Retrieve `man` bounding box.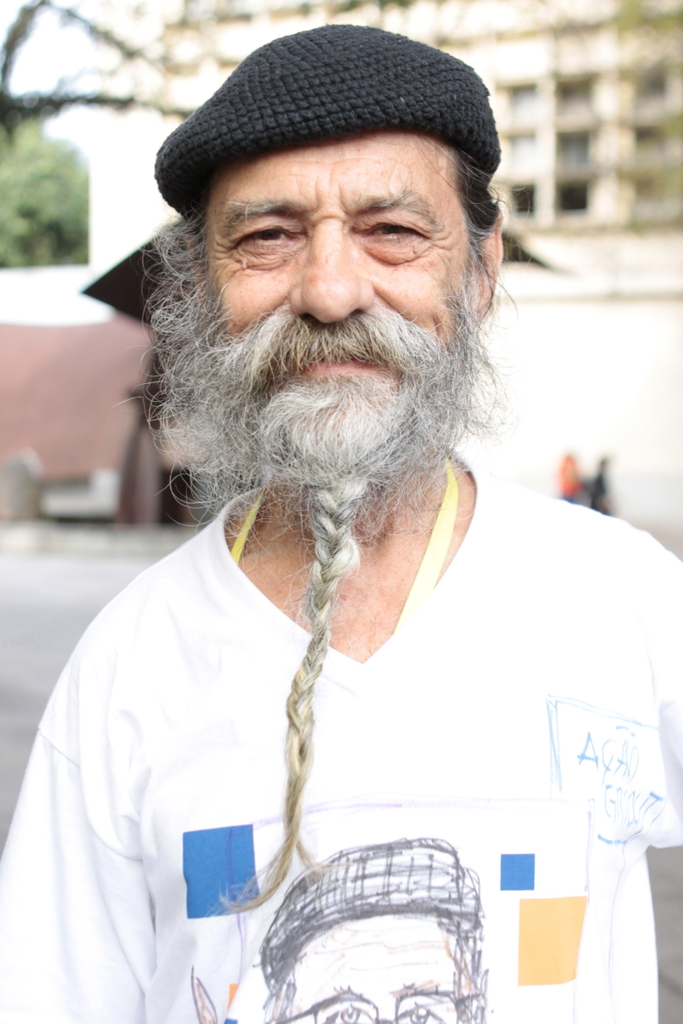
Bounding box: {"left": 0, "top": 23, "right": 682, "bottom": 1023}.
